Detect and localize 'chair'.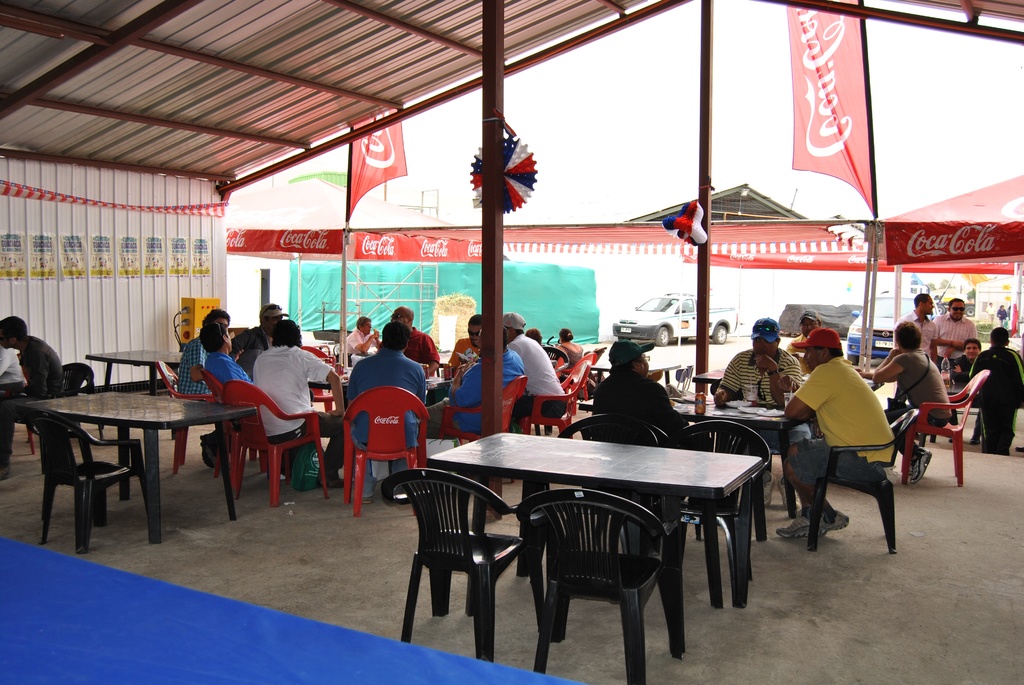
Localized at <bbox>21, 362, 92, 476</bbox>.
